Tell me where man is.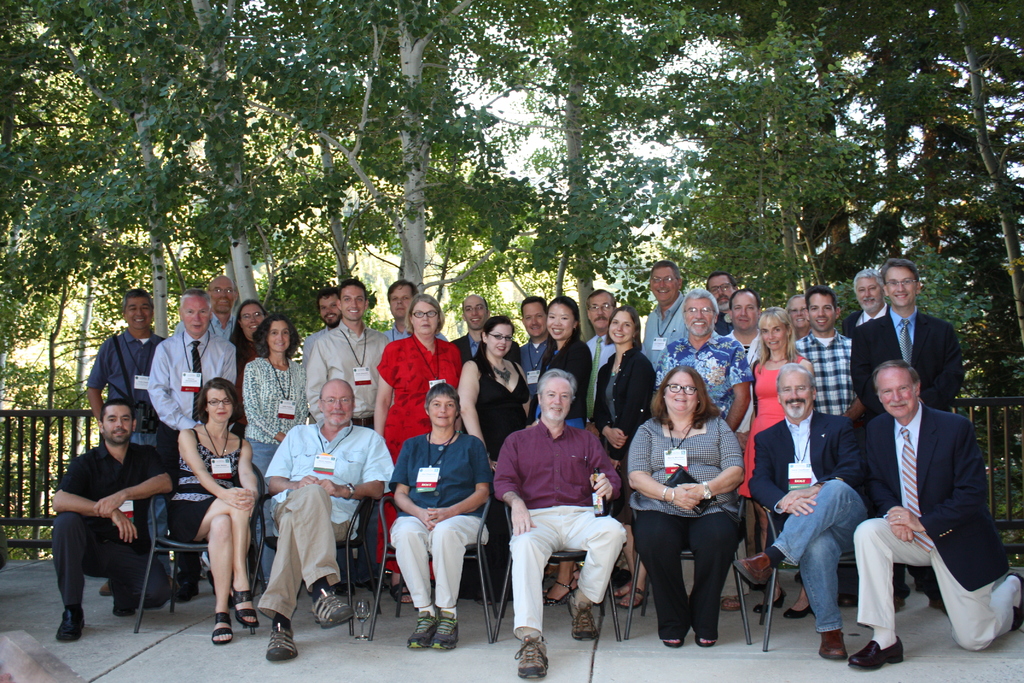
man is at rect(707, 273, 740, 331).
